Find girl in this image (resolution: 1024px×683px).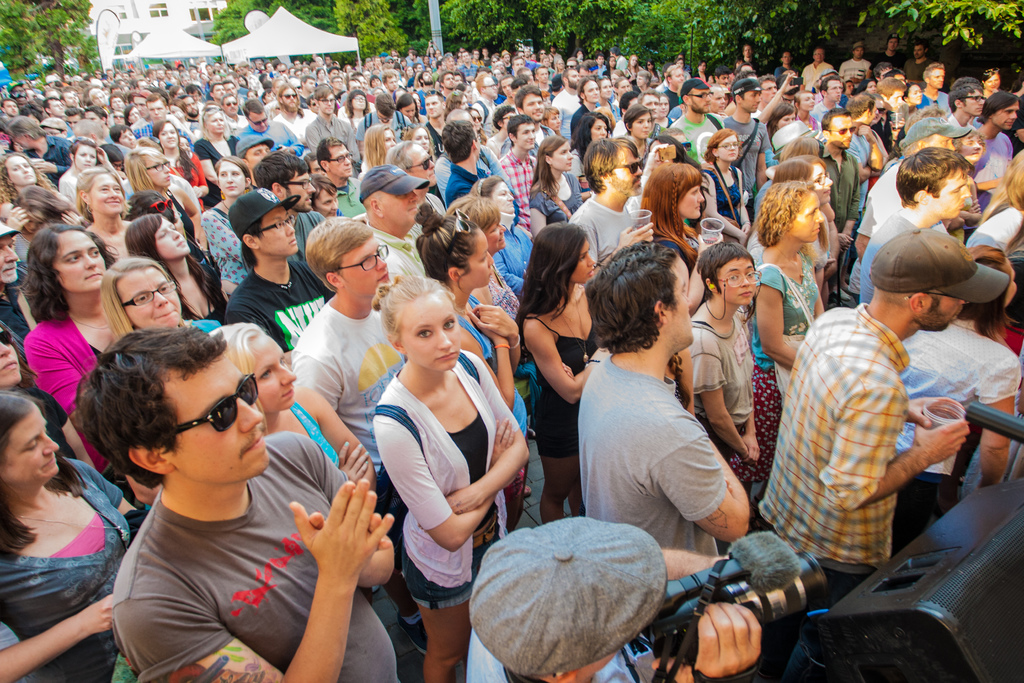
region(359, 126, 396, 174).
